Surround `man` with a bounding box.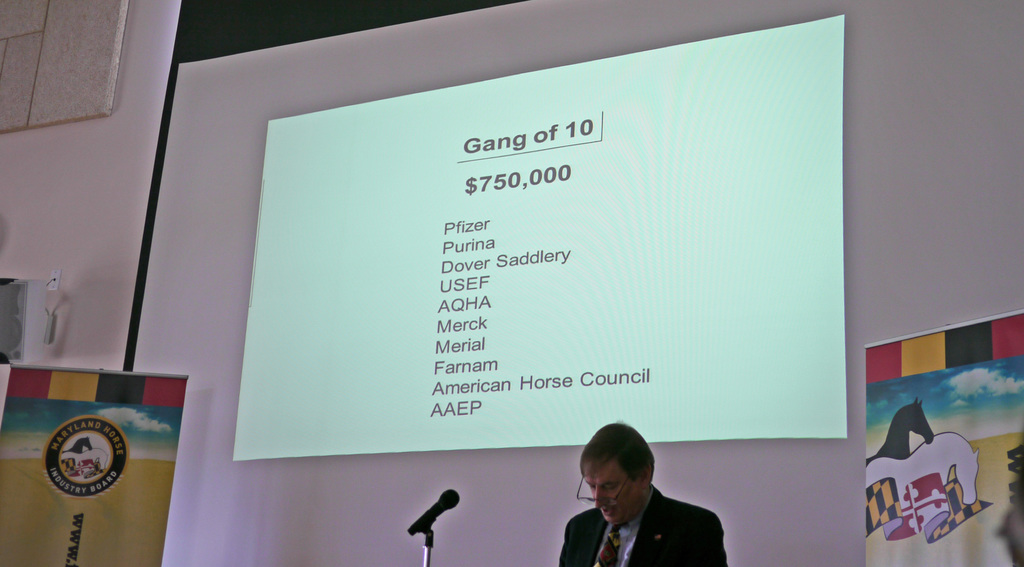
detection(545, 433, 737, 566).
